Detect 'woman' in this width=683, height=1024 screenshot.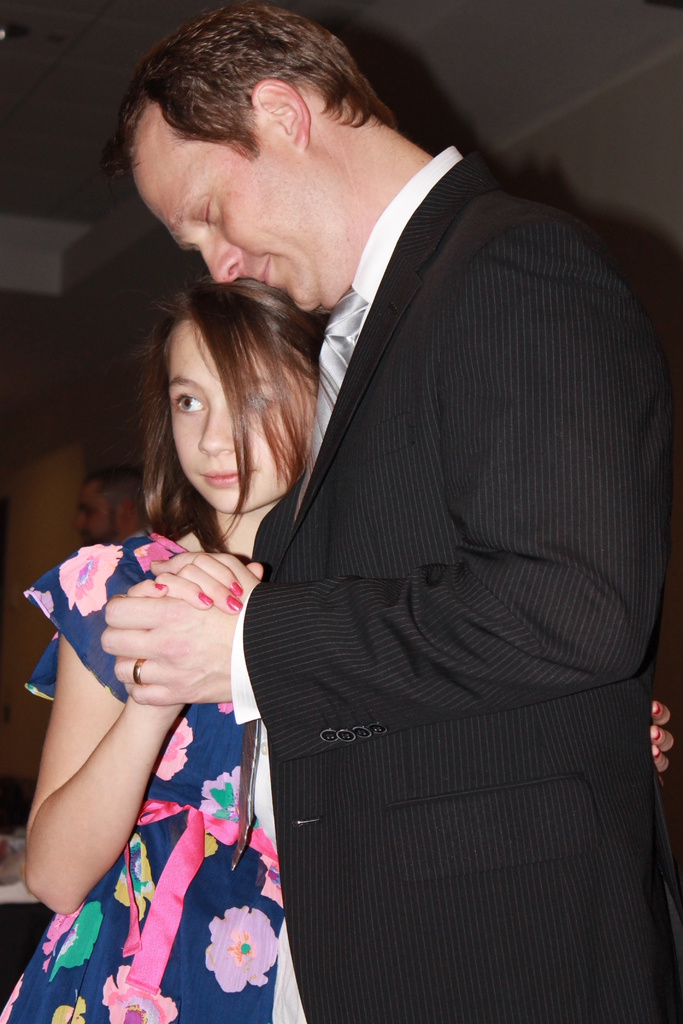
Detection: 0:275:673:1023.
